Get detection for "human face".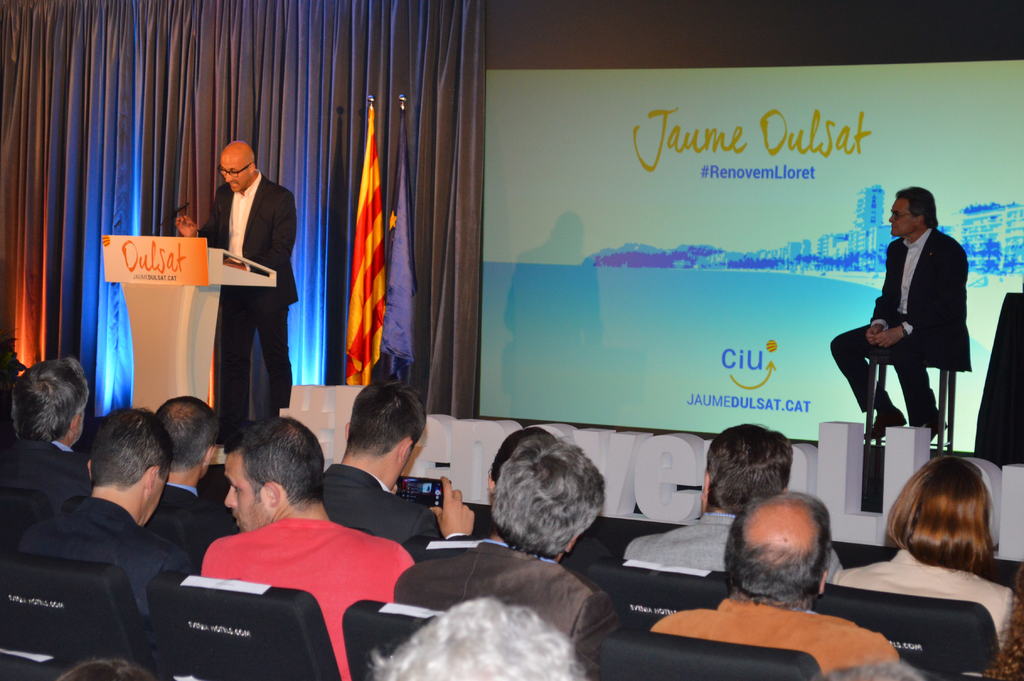
Detection: {"x1": 225, "y1": 453, "x2": 269, "y2": 525}.
